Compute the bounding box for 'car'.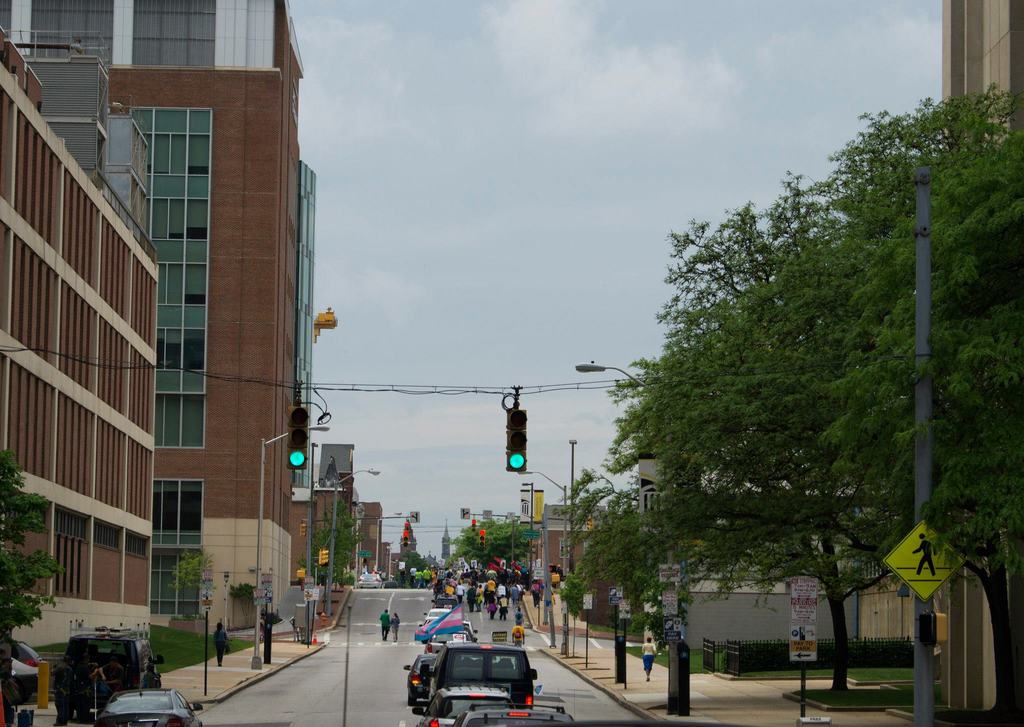
447,705,577,726.
